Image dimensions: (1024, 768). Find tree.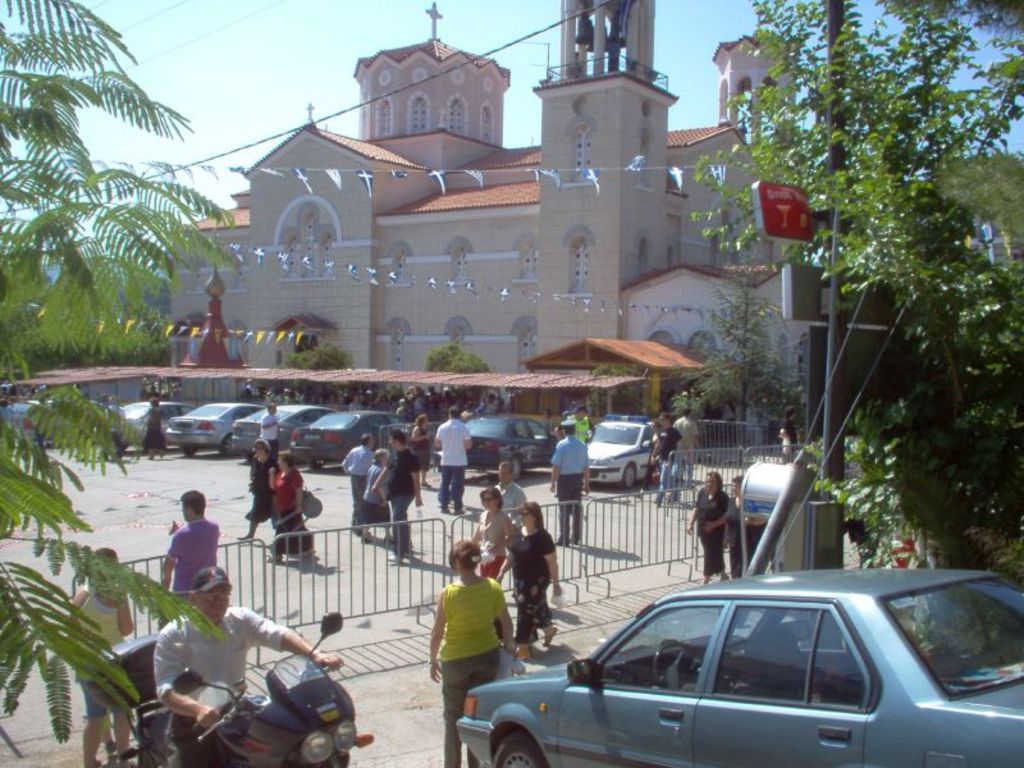
<region>667, 264, 810, 475</region>.
